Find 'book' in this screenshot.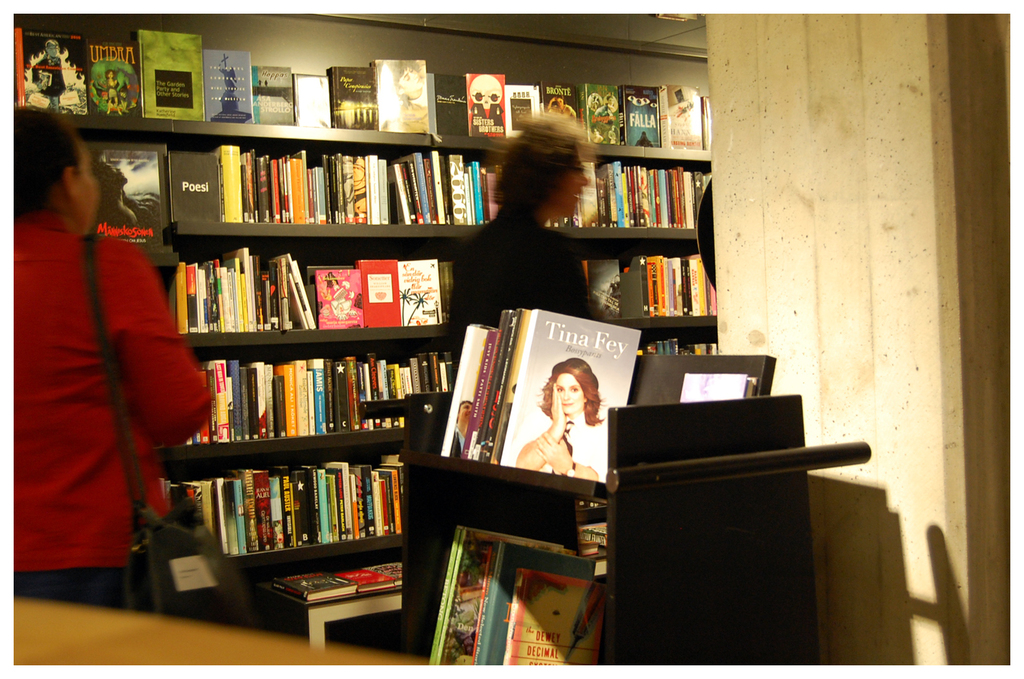
The bounding box for 'book' is {"x1": 372, "y1": 61, "x2": 430, "y2": 130}.
